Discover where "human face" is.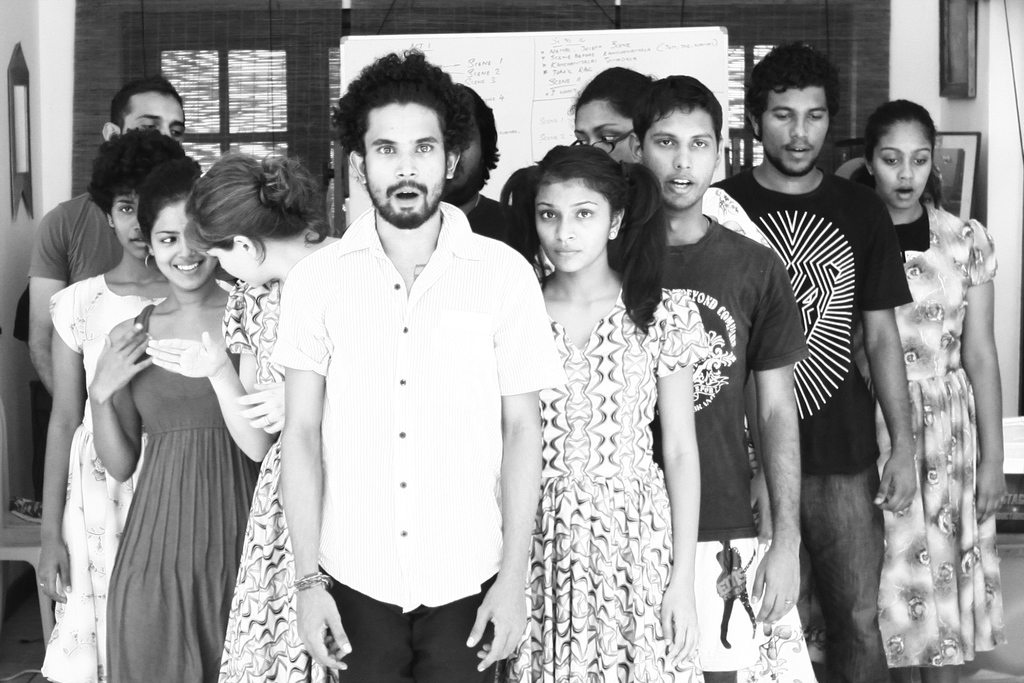
Discovered at [573, 97, 643, 158].
